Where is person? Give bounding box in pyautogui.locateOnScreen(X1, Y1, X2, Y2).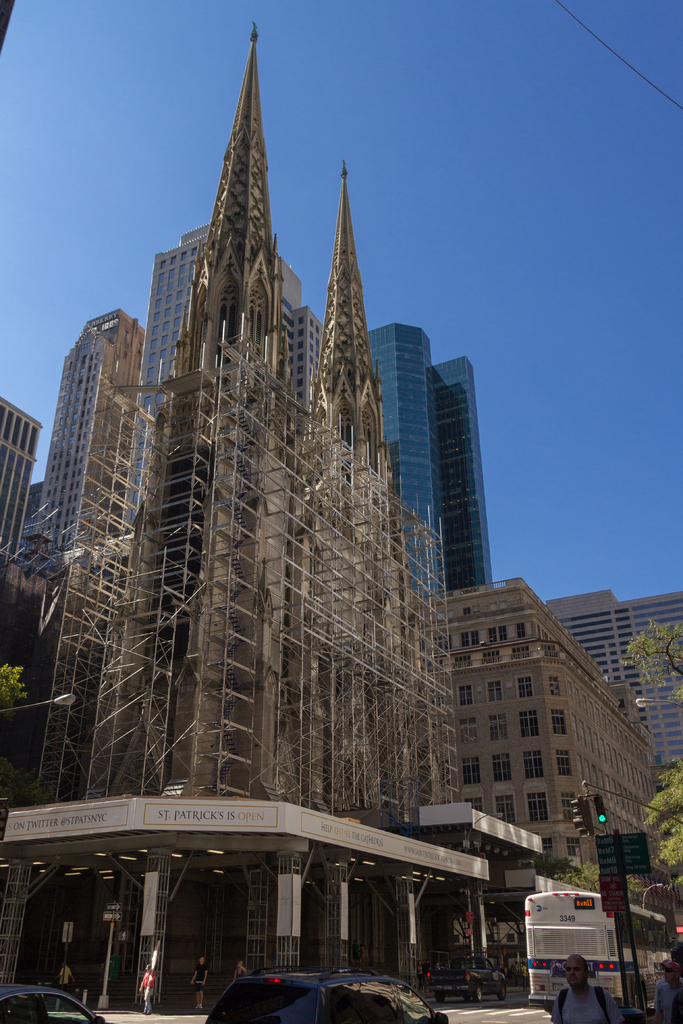
pyautogui.locateOnScreen(127, 966, 156, 1023).
